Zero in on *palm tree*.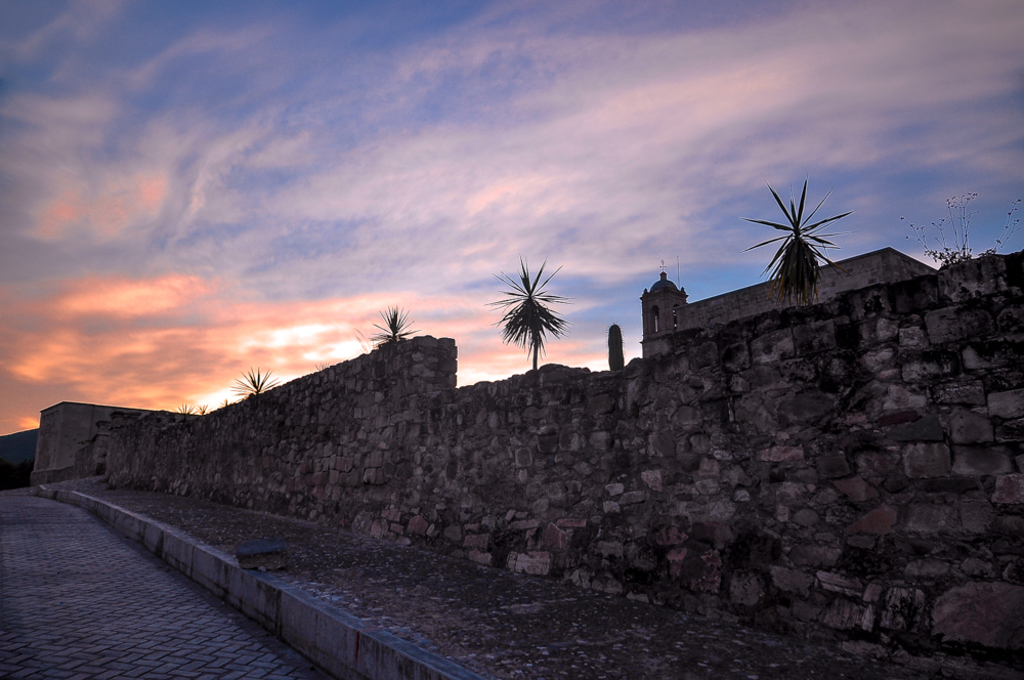
Zeroed in: <region>229, 367, 282, 403</region>.
